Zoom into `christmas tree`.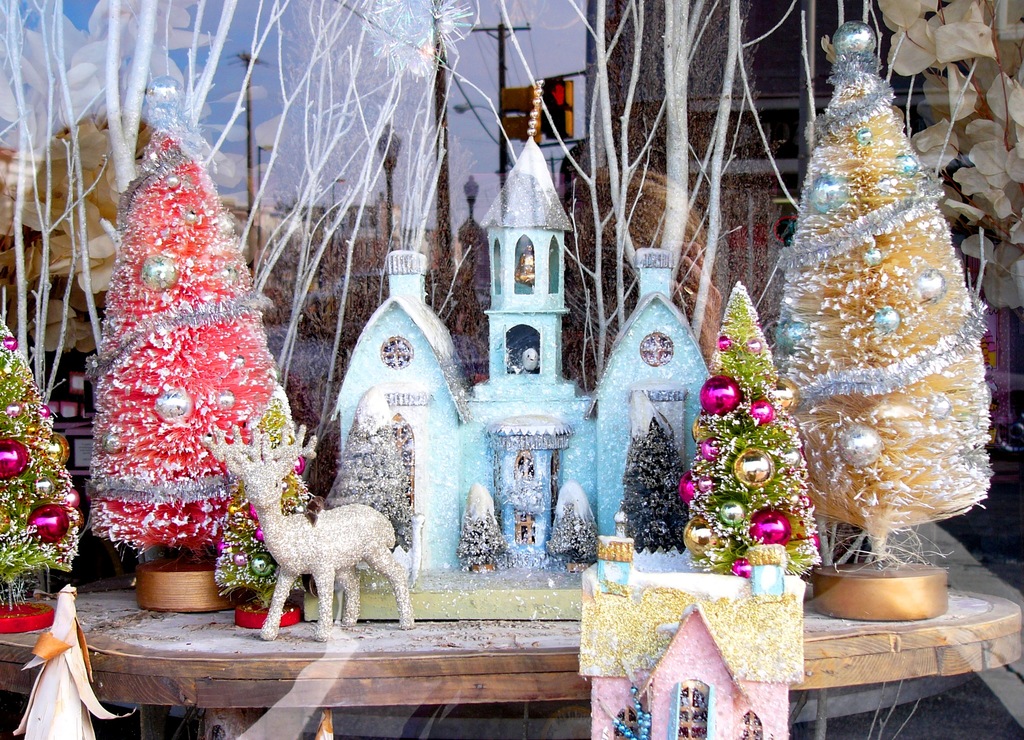
Zoom target: box(77, 65, 309, 564).
